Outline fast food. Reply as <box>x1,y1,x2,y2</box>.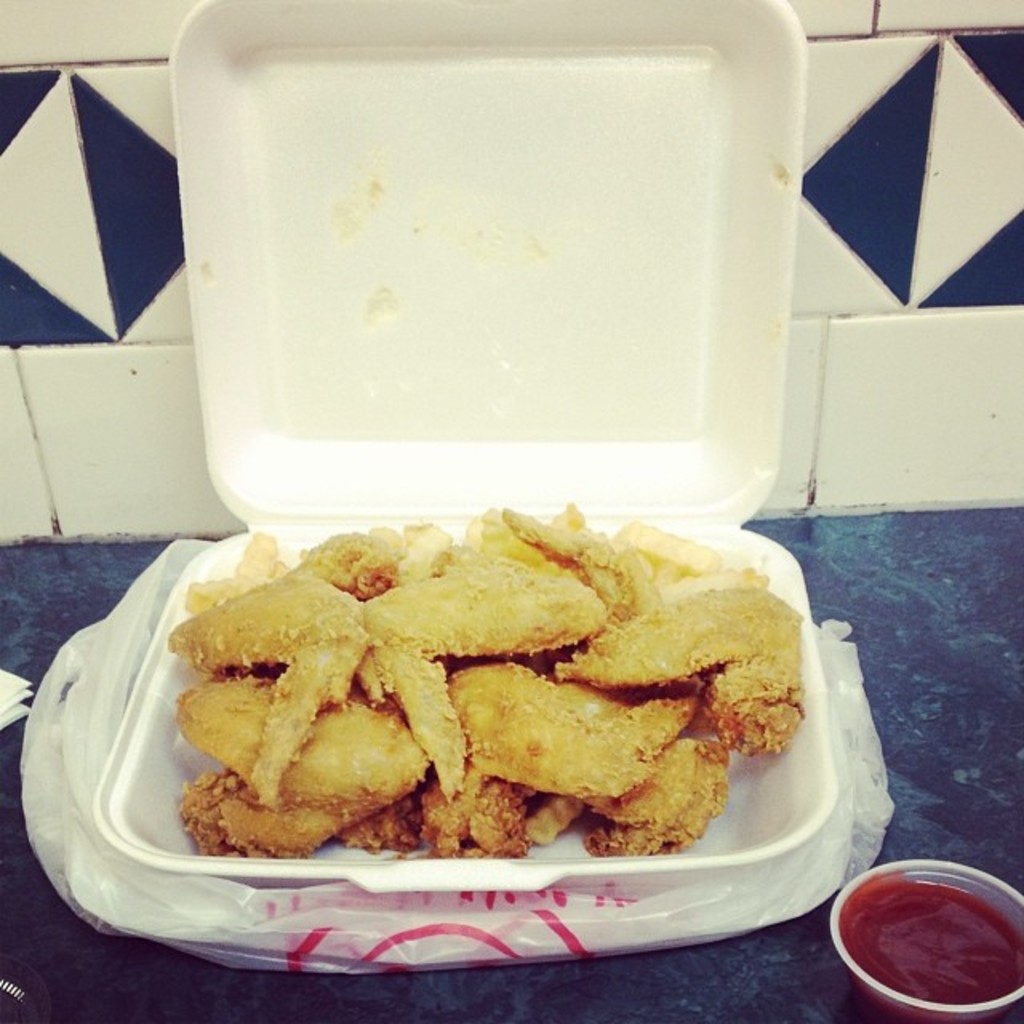
<box>346,762,544,870</box>.
